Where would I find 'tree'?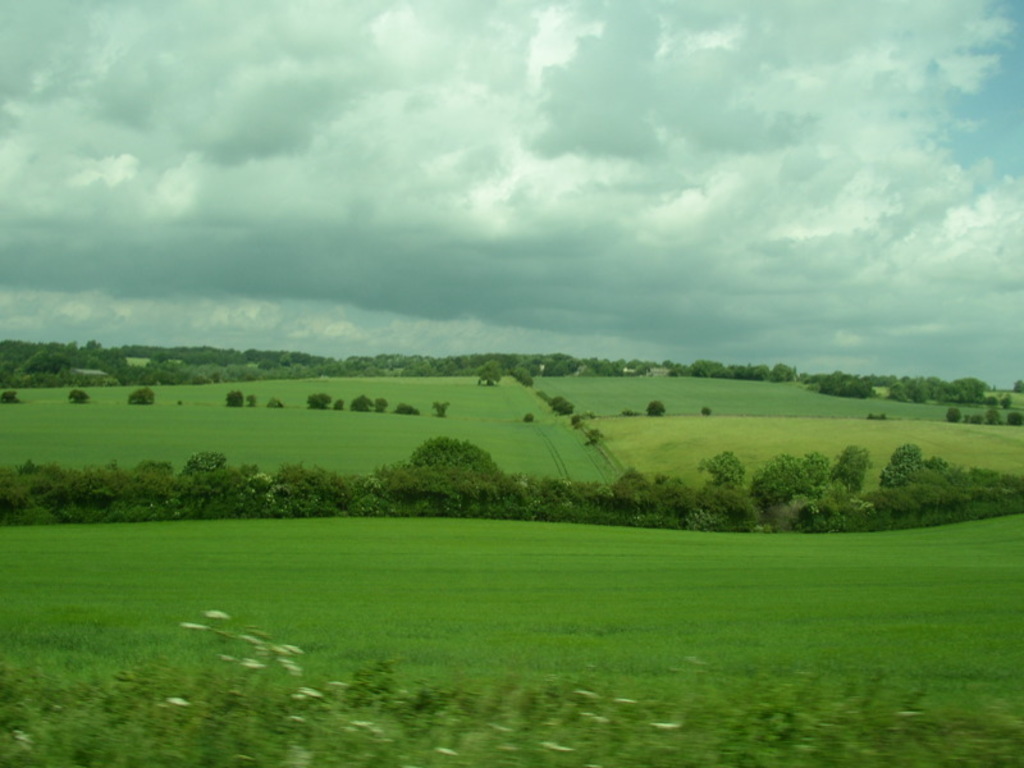
At locate(224, 388, 246, 404).
